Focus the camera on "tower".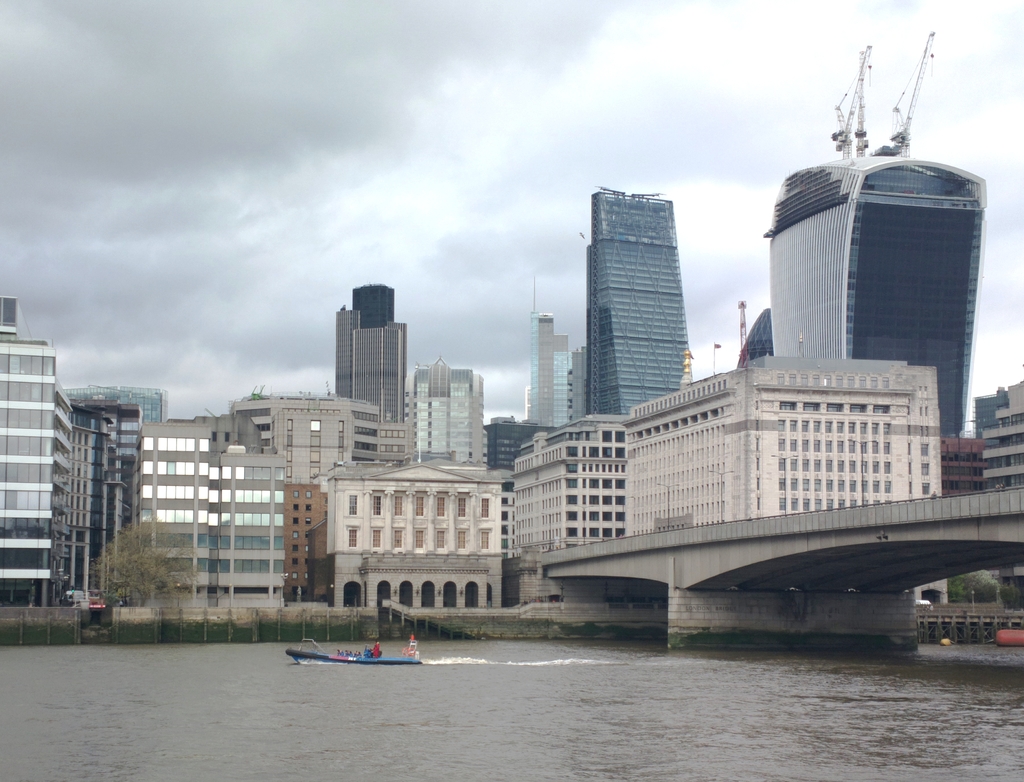
Focus region: 356, 286, 395, 329.
